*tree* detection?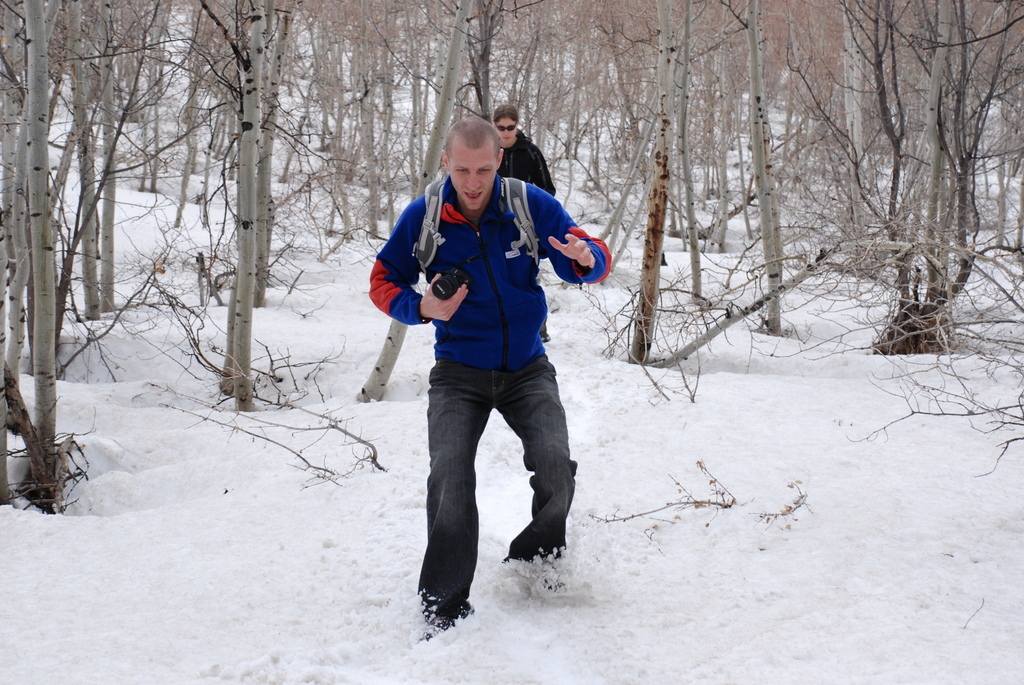
(x1=692, y1=0, x2=821, y2=347)
